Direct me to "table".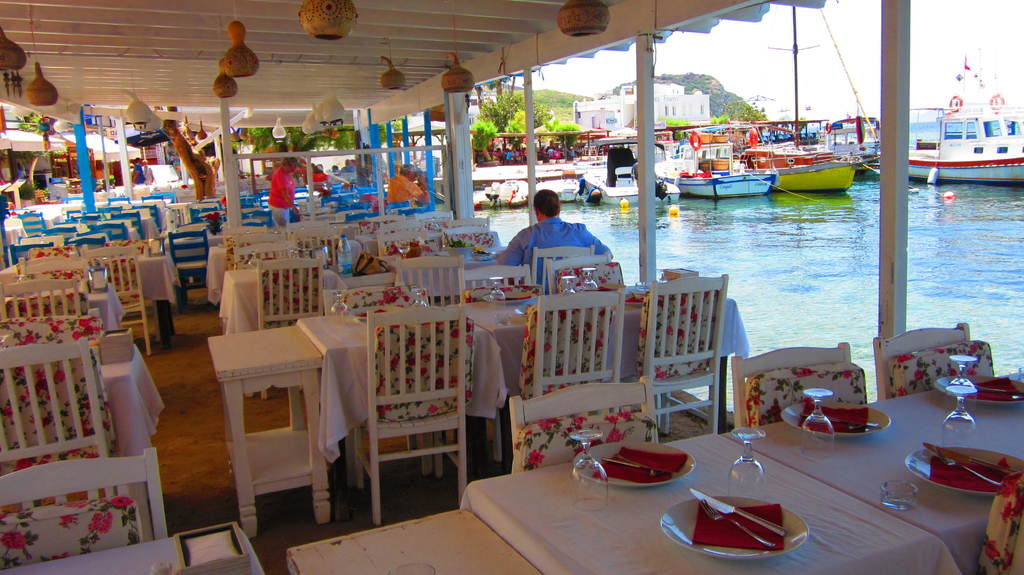
Direction: (88, 342, 166, 458).
